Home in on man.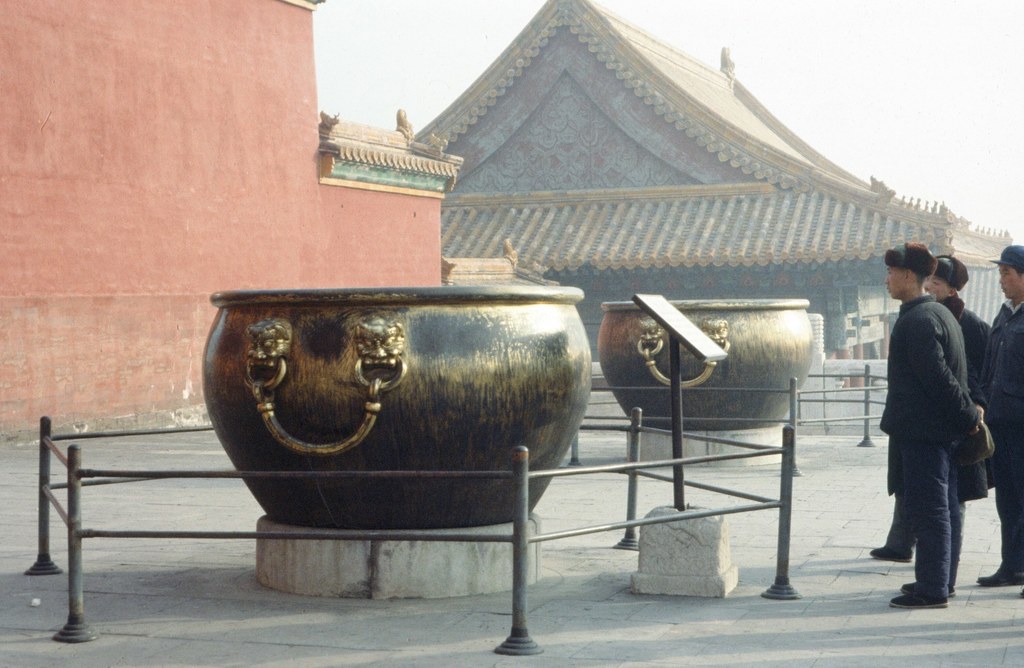
Homed in at (977, 246, 1023, 599).
